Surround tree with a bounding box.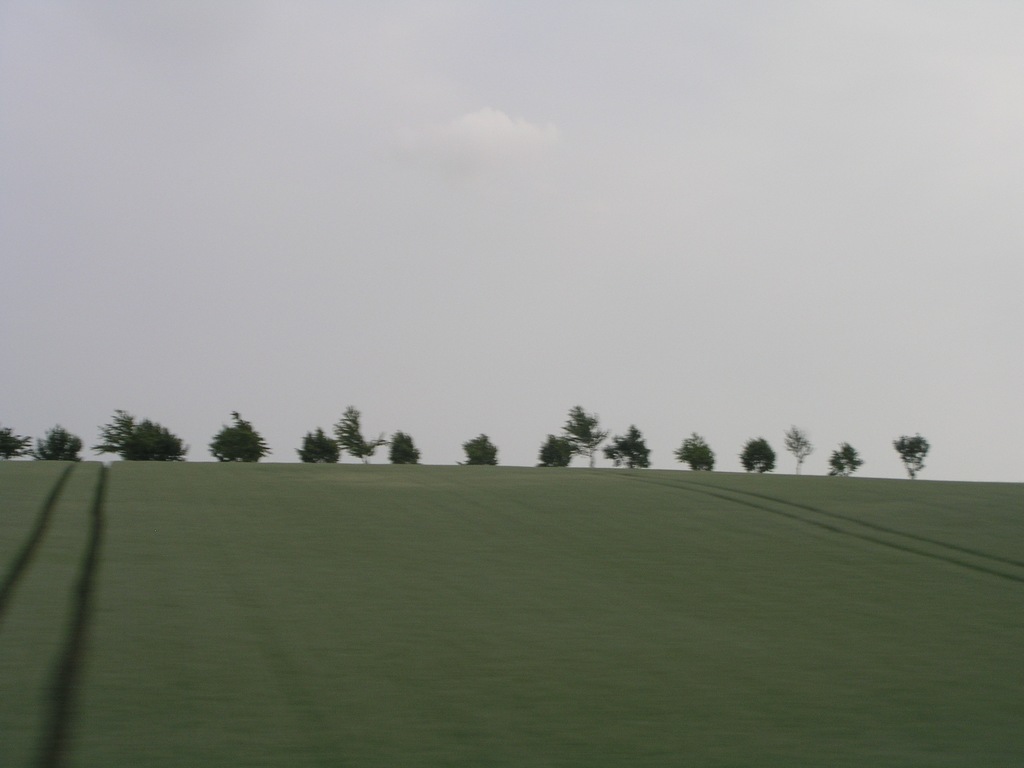
box=[891, 436, 932, 473].
